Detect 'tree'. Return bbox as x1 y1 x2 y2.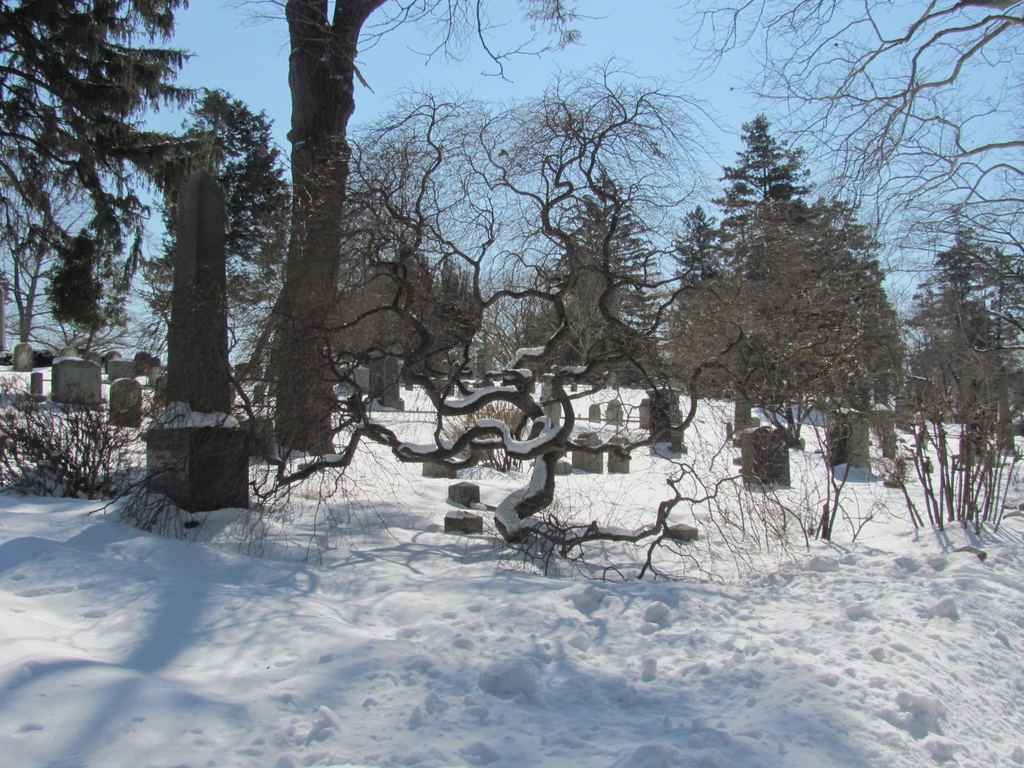
225 0 578 470.
